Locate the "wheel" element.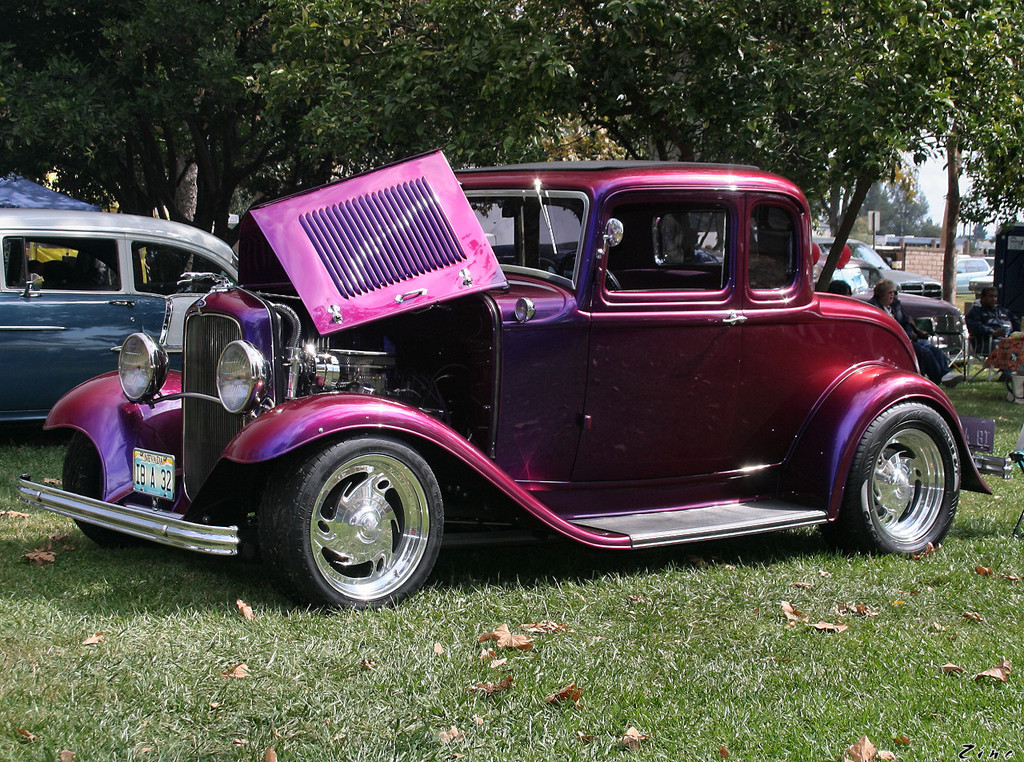
Element bbox: Rect(60, 438, 120, 544).
